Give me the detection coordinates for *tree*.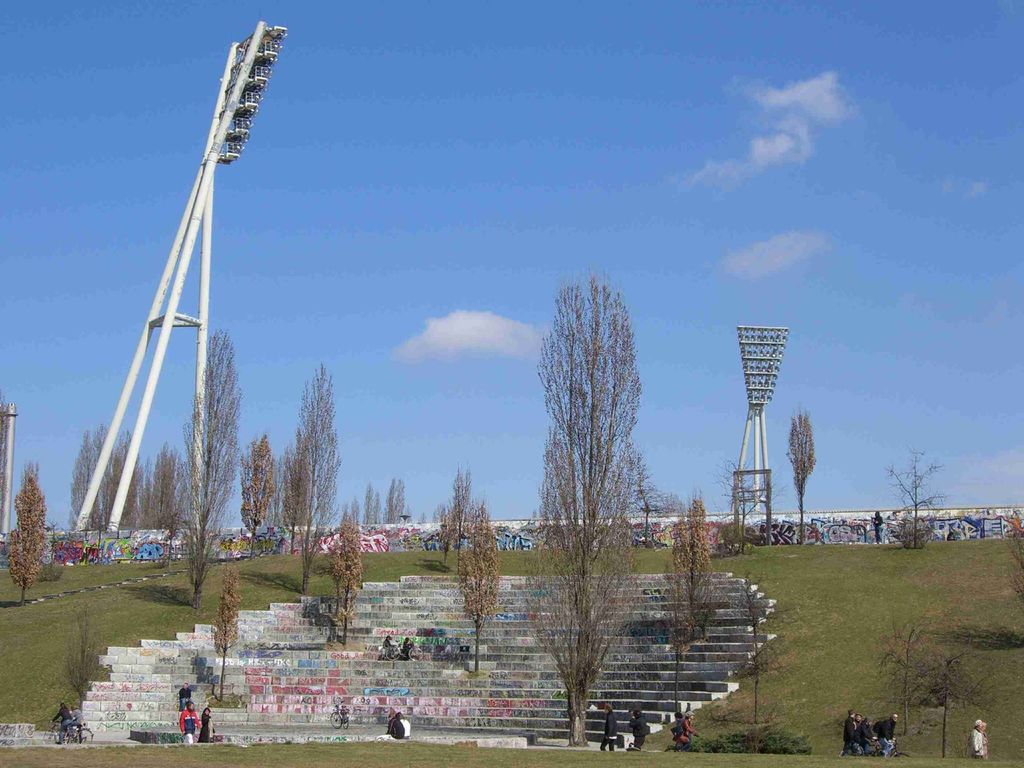
rect(234, 436, 278, 561).
